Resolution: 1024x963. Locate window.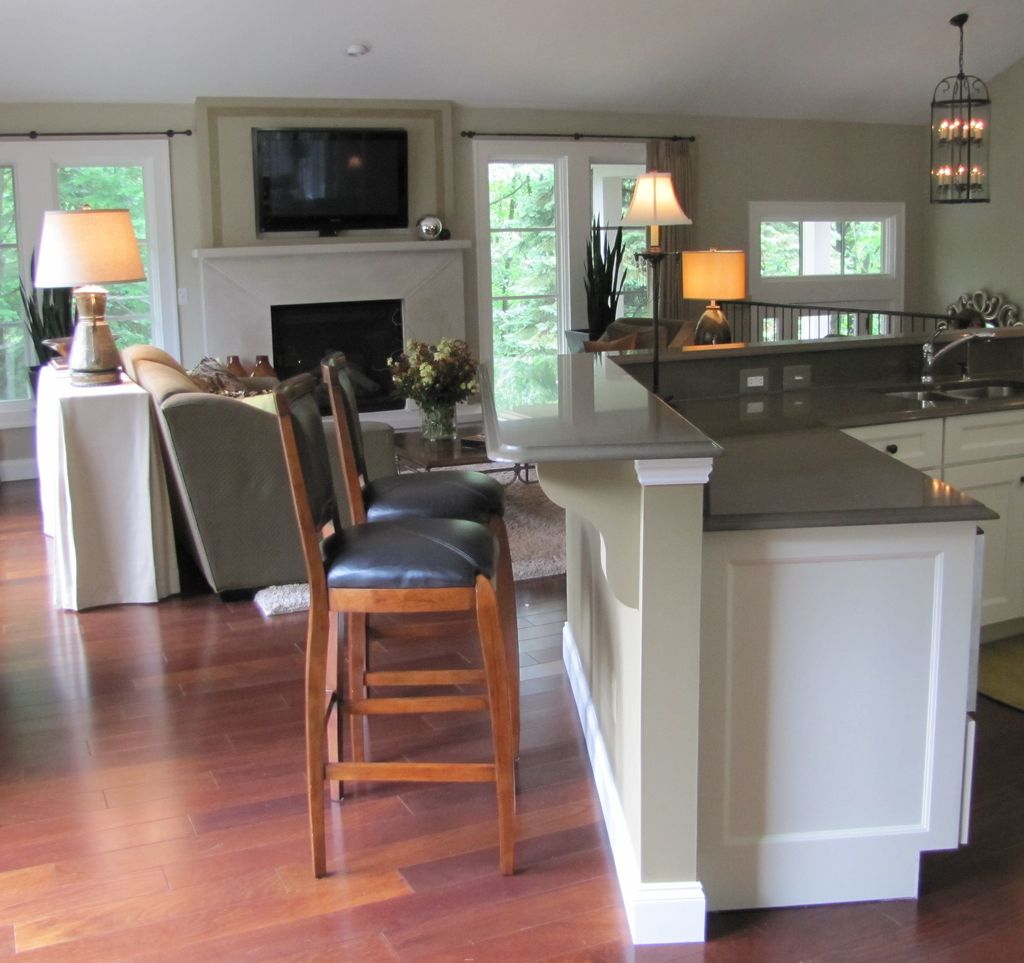
box(758, 217, 899, 346).
